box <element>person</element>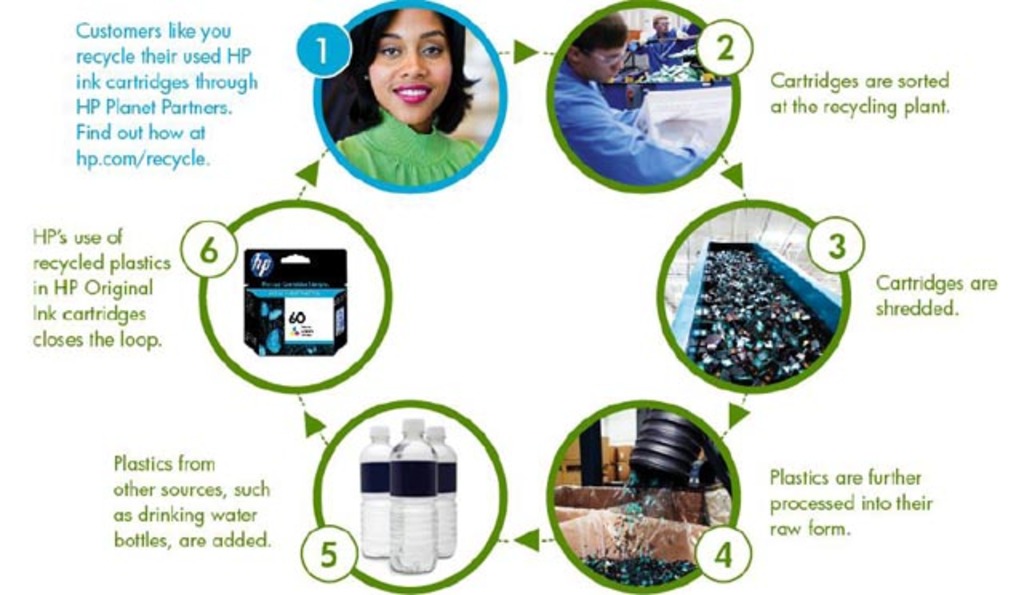
select_region(549, 6, 707, 194)
